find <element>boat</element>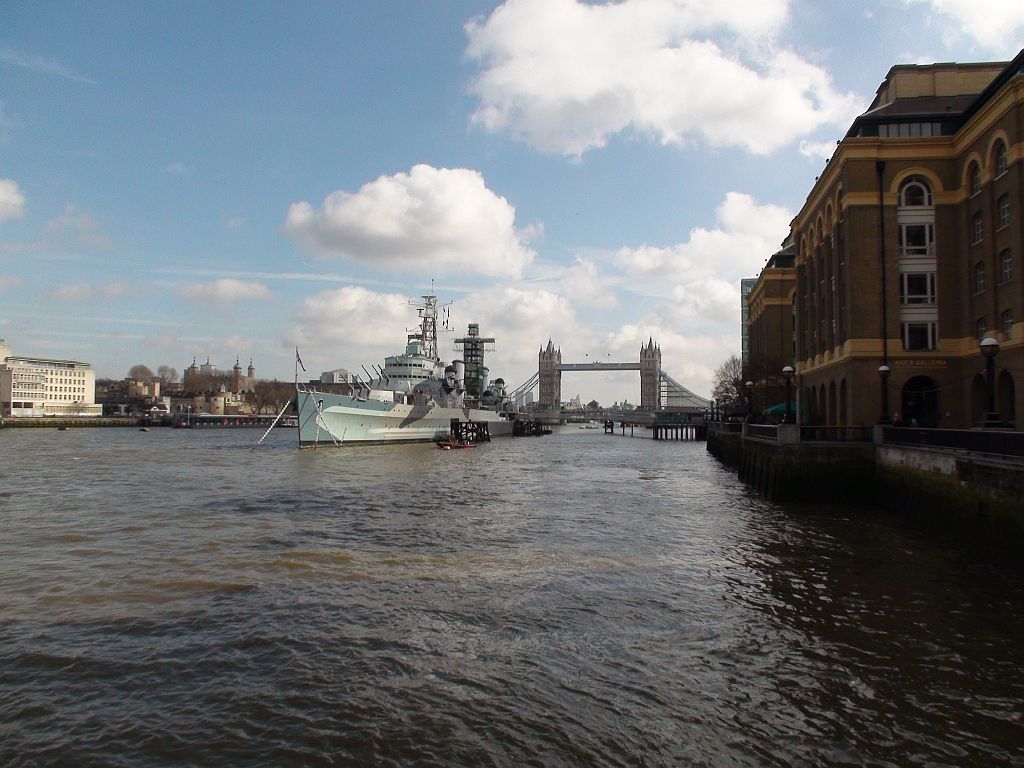
<region>282, 286, 530, 440</region>
